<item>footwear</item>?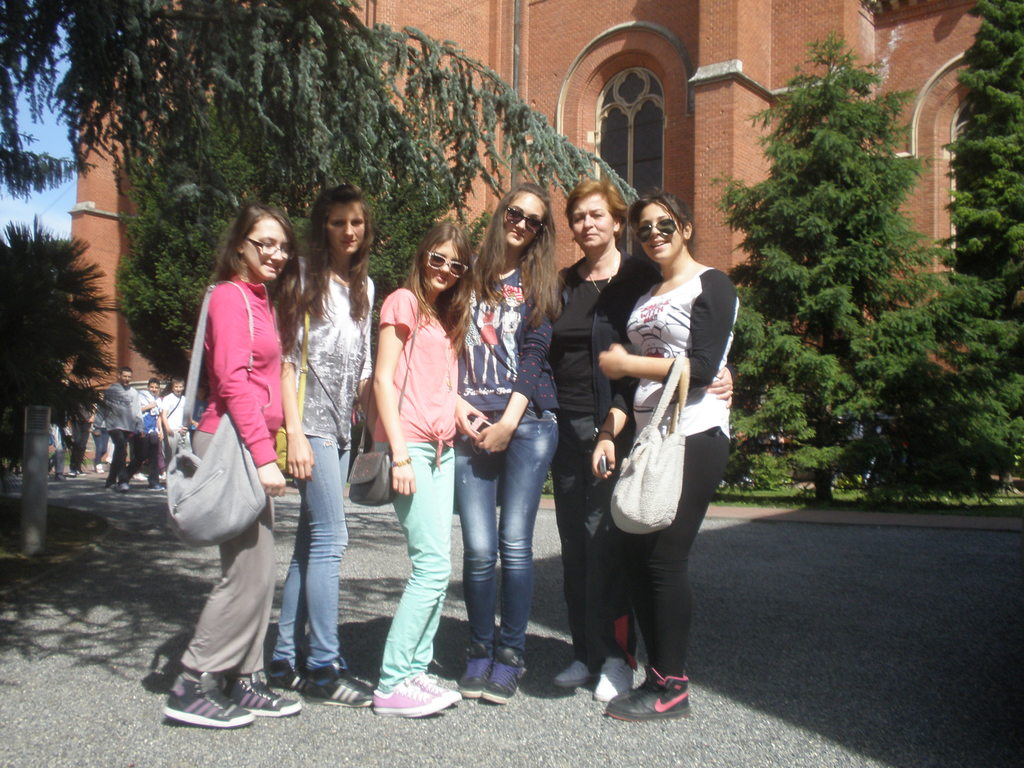
(372, 678, 451, 720)
